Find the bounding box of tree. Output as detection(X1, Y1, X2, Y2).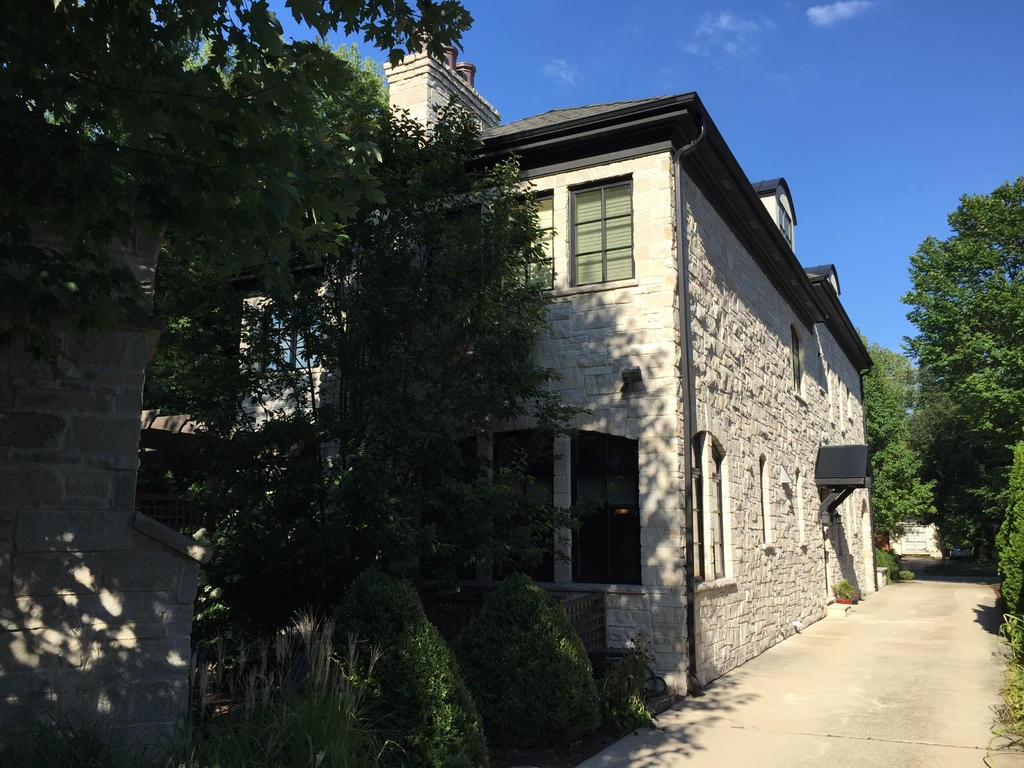
detection(896, 170, 1016, 594).
